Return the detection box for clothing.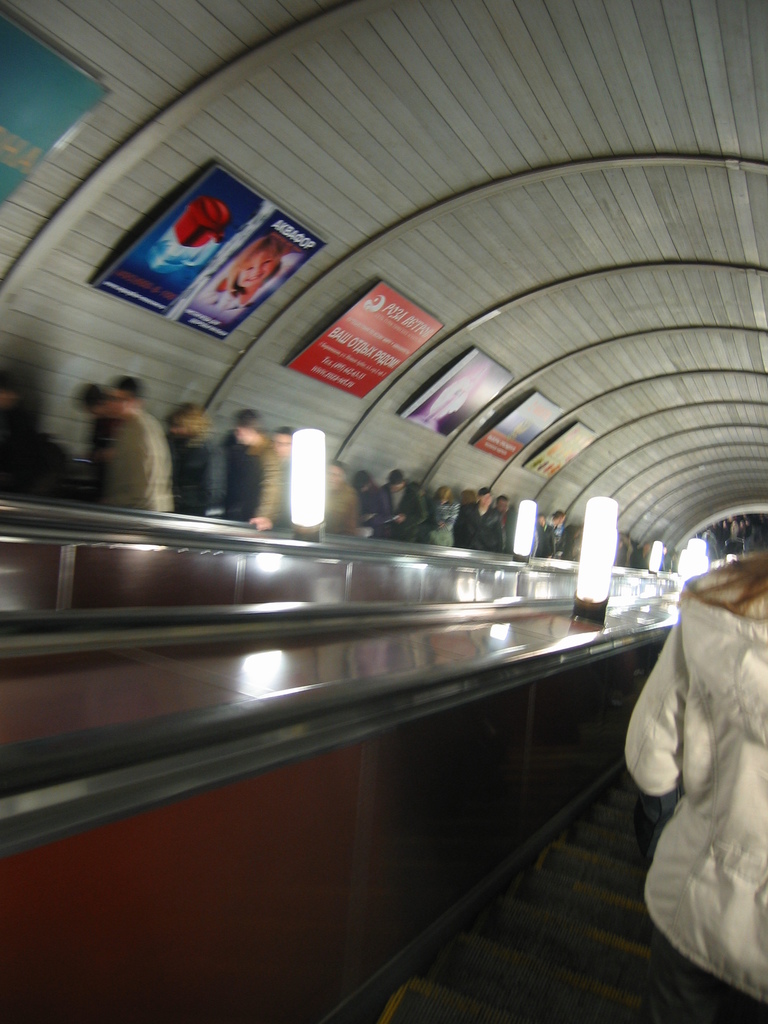
select_region(619, 540, 767, 1023).
